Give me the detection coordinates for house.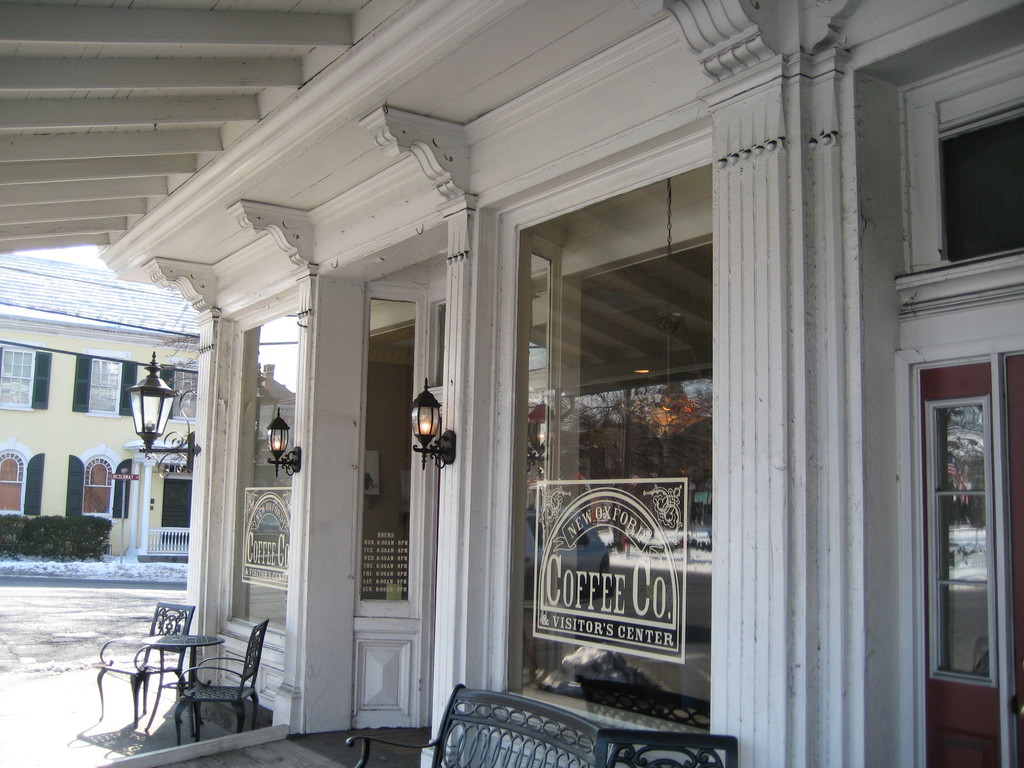
pyautogui.locateOnScreen(47, 0, 996, 767).
